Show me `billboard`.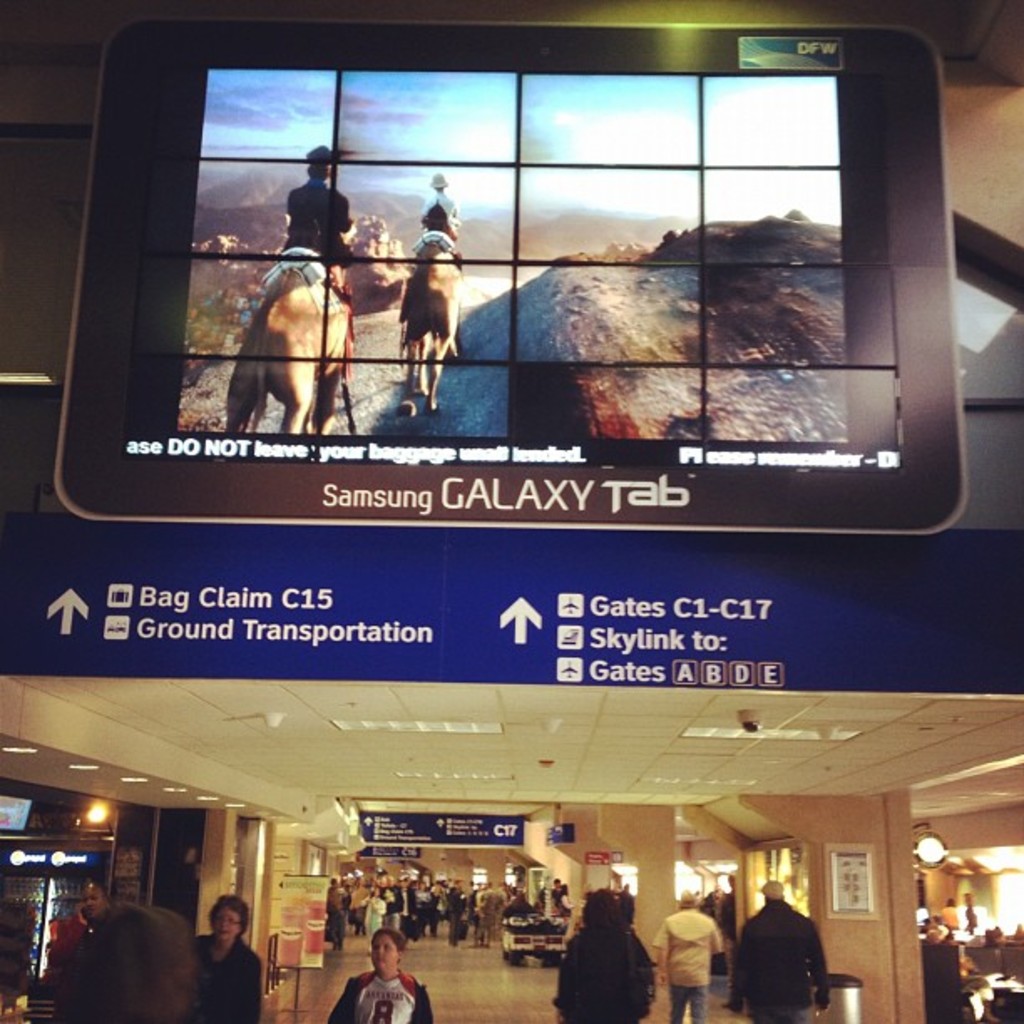
`billboard` is here: left=0, top=510, right=1021, bottom=696.
